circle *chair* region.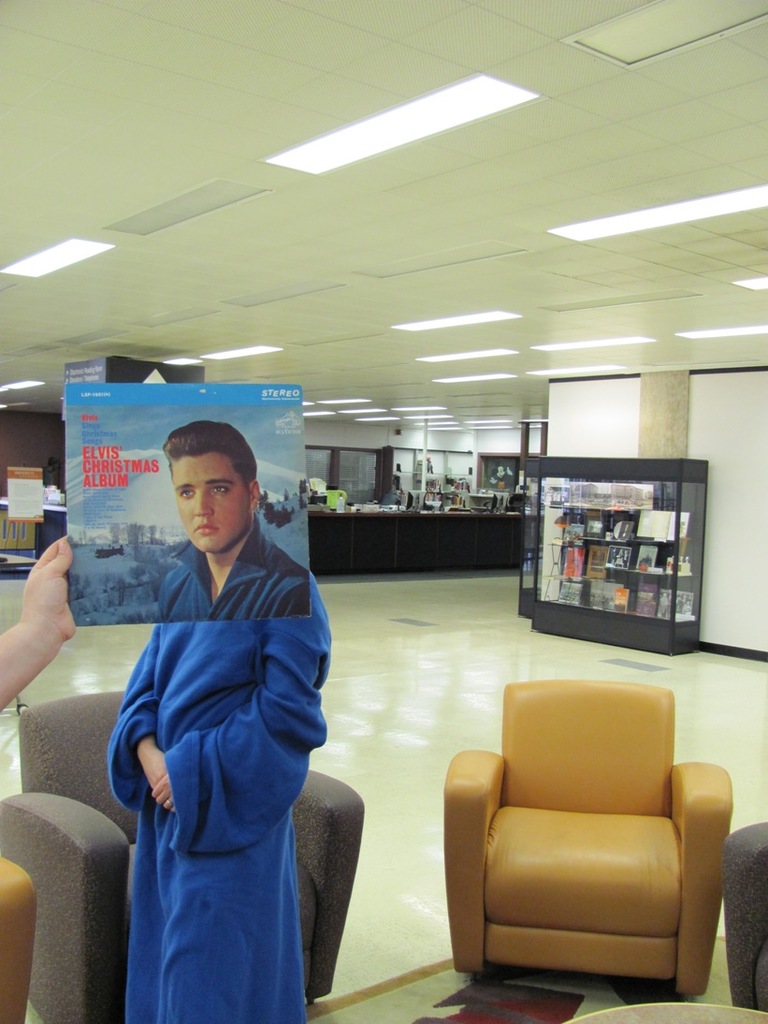
Region: box(466, 649, 733, 1007).
